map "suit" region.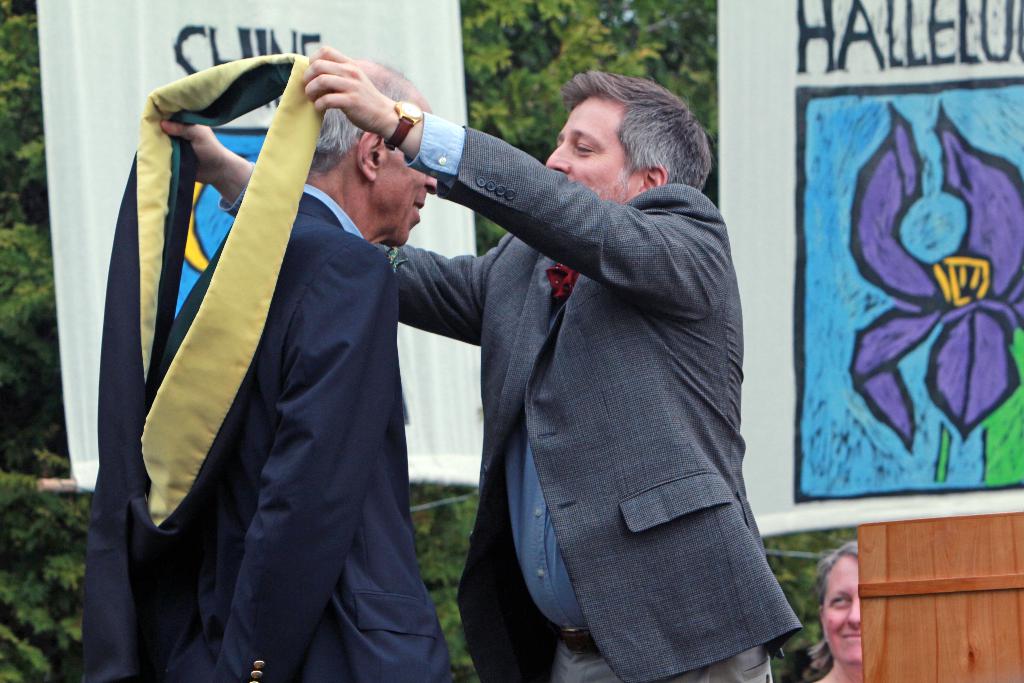
Mapped to 216:109:805:682.
